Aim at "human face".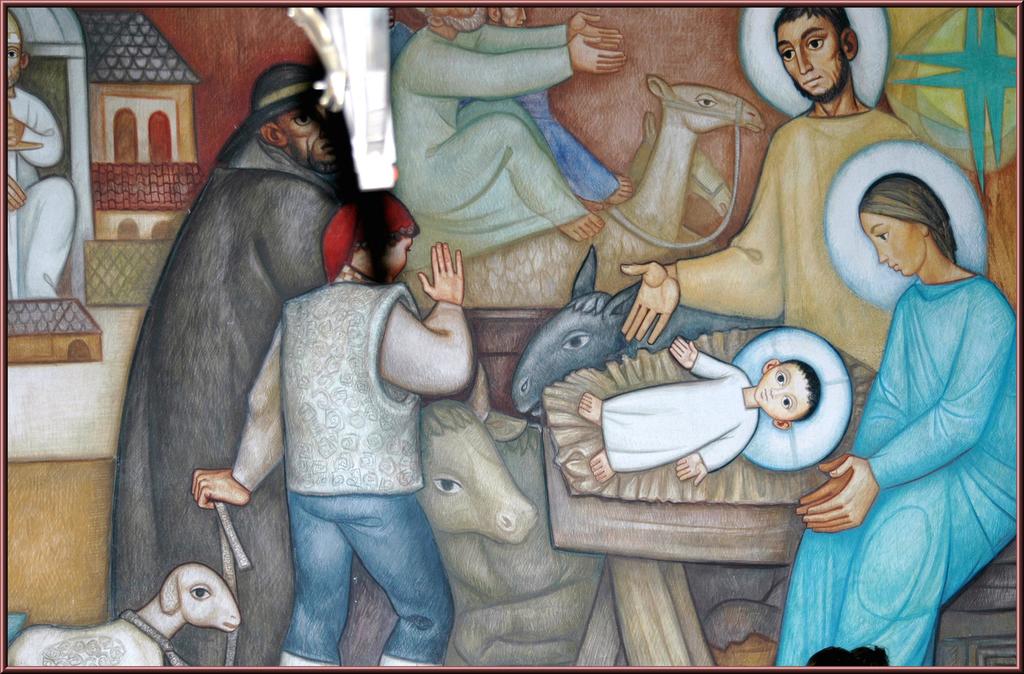
Aimed at rect(855, 198, 923, 271).
